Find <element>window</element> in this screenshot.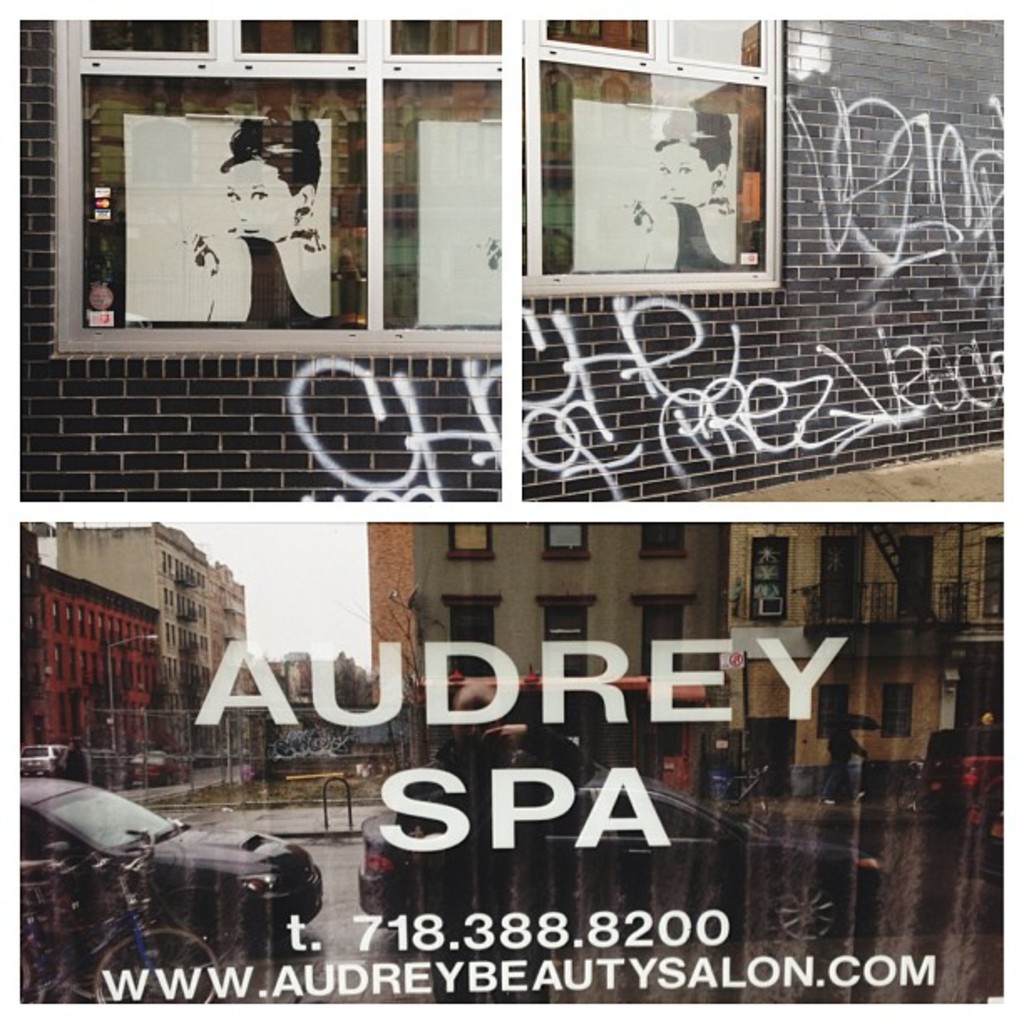
The bounding box for <element>window</element> is select_region(634, 594, 699, 676).
